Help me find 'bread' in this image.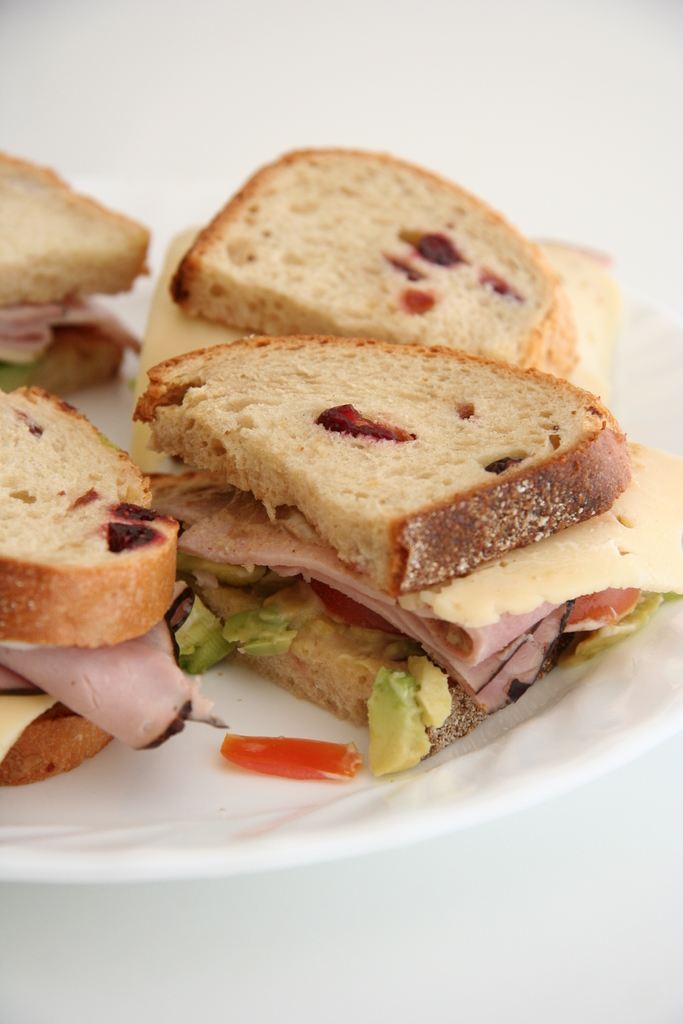
Found it: [left=0, top=147, right=151, bottom=305].
